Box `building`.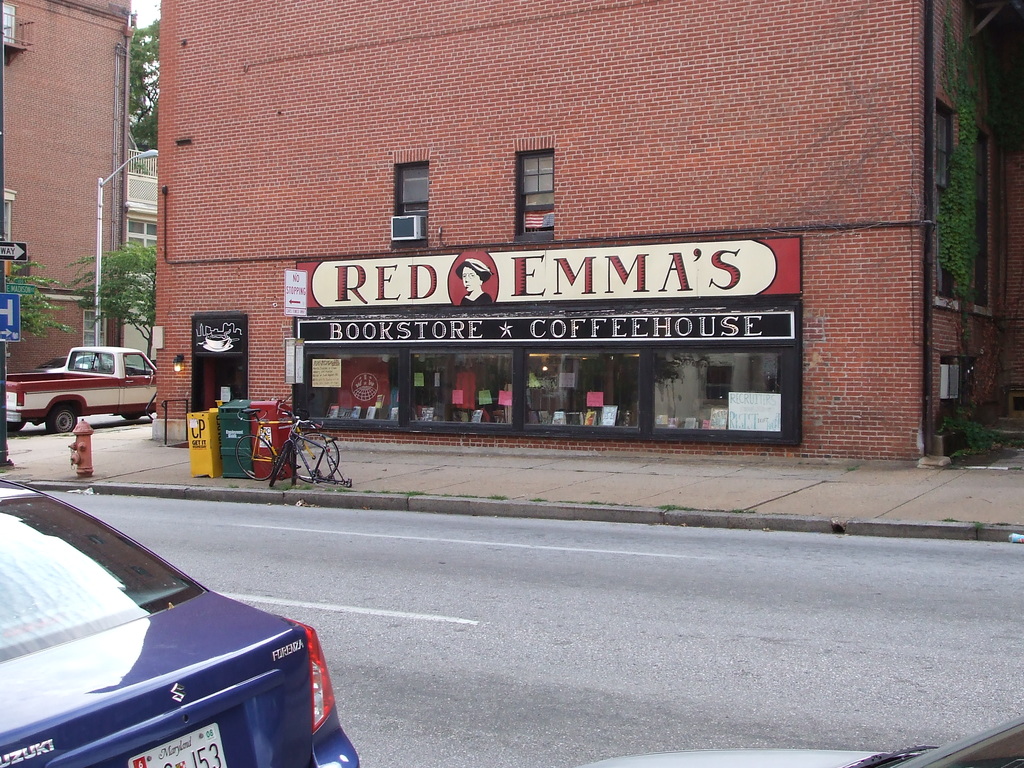
detection(126, 144, 157, 360).
